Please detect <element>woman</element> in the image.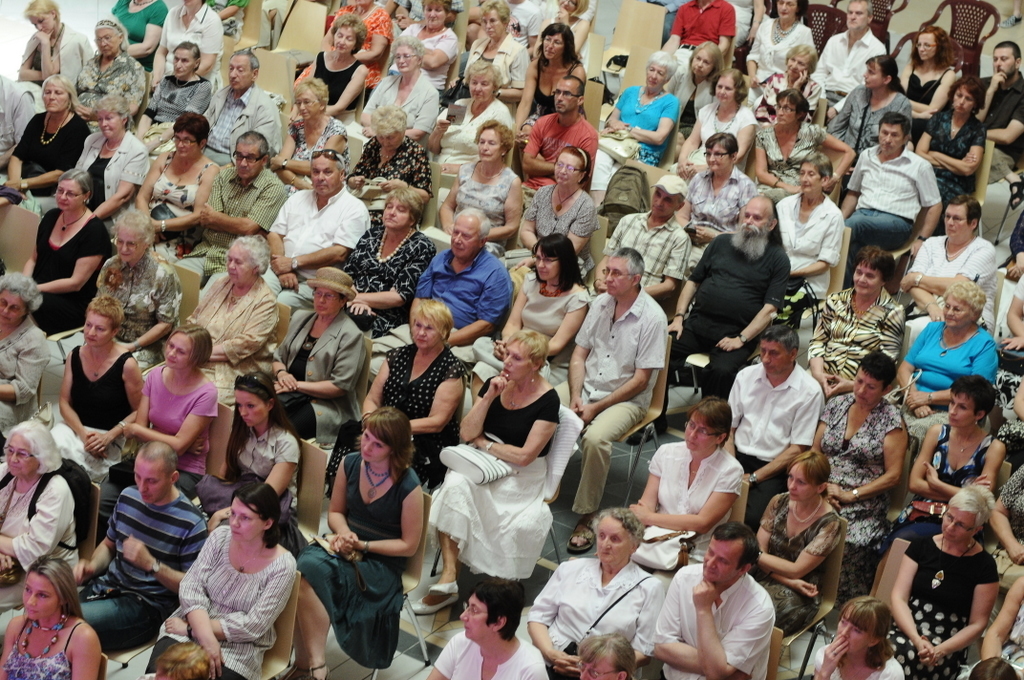
(left=749, top=87, right=855, bottom=202).
